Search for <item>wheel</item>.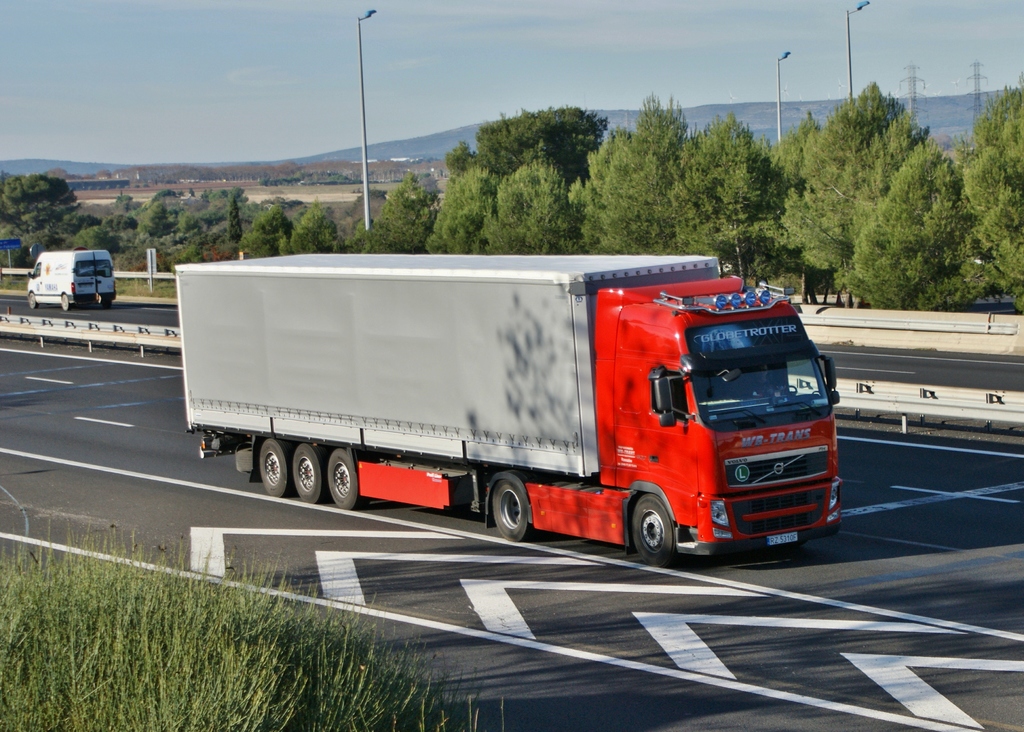
Found at l=627, t=492, r=682, b=573.
